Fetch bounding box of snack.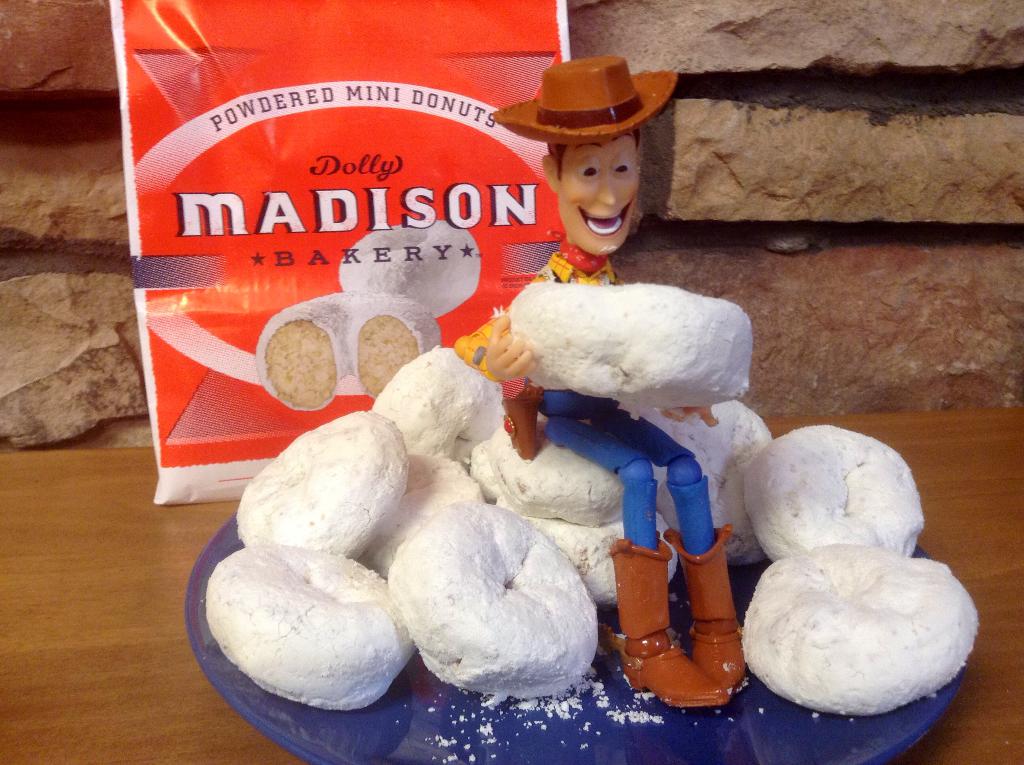
Bbox: <box>611,402,767,533</box>.
